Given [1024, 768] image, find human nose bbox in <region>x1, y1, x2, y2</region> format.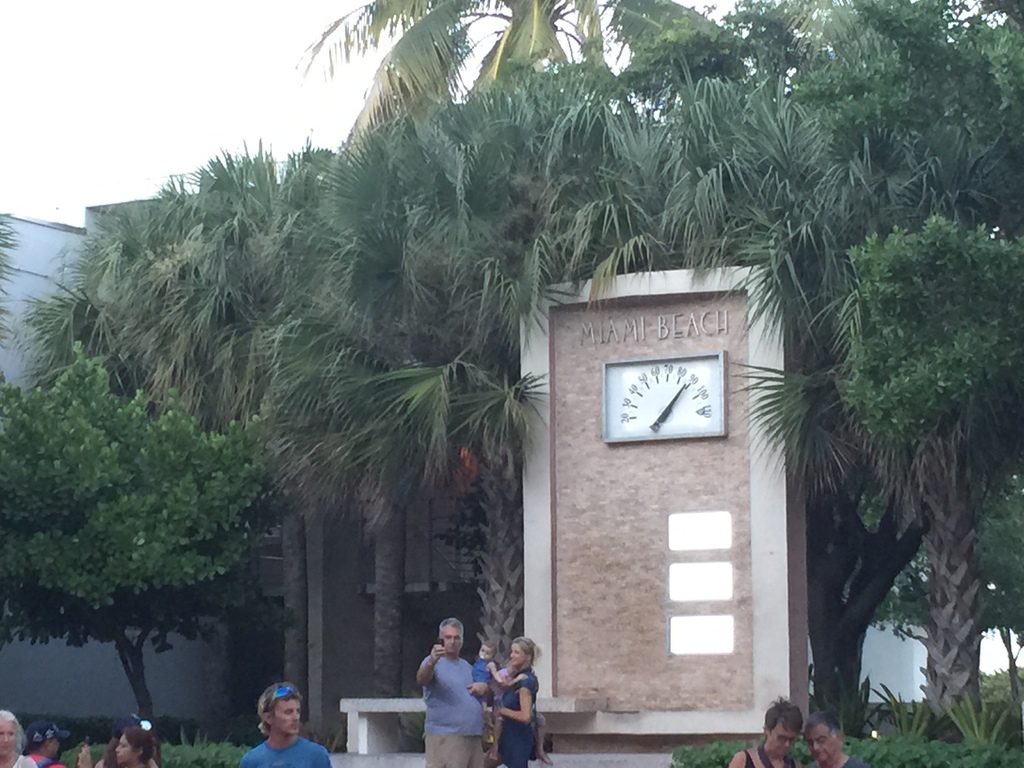
<region>291, 710, 298, 719</region>.
